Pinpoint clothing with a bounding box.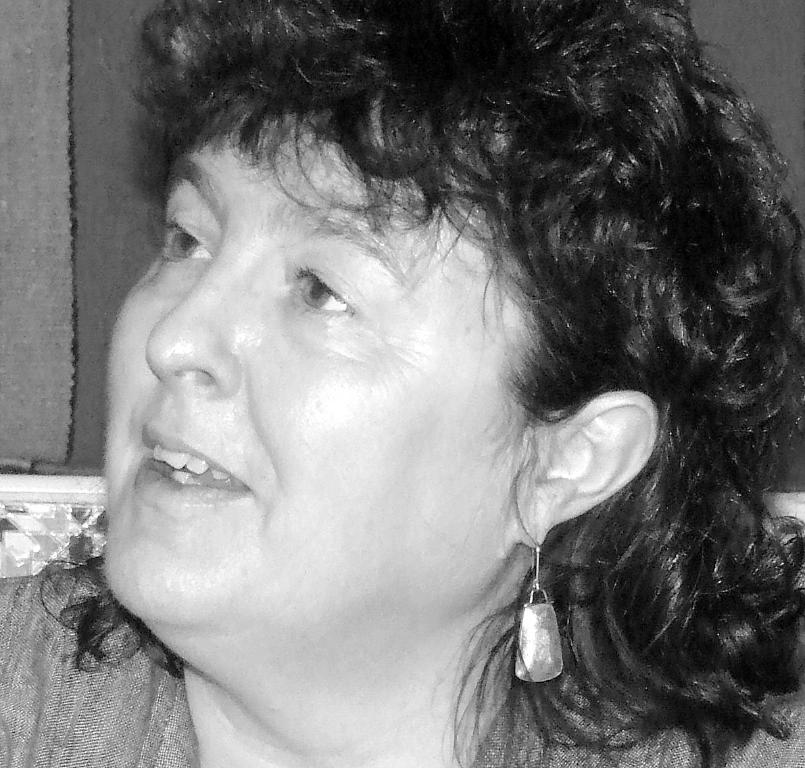
[0,566,804,767].
